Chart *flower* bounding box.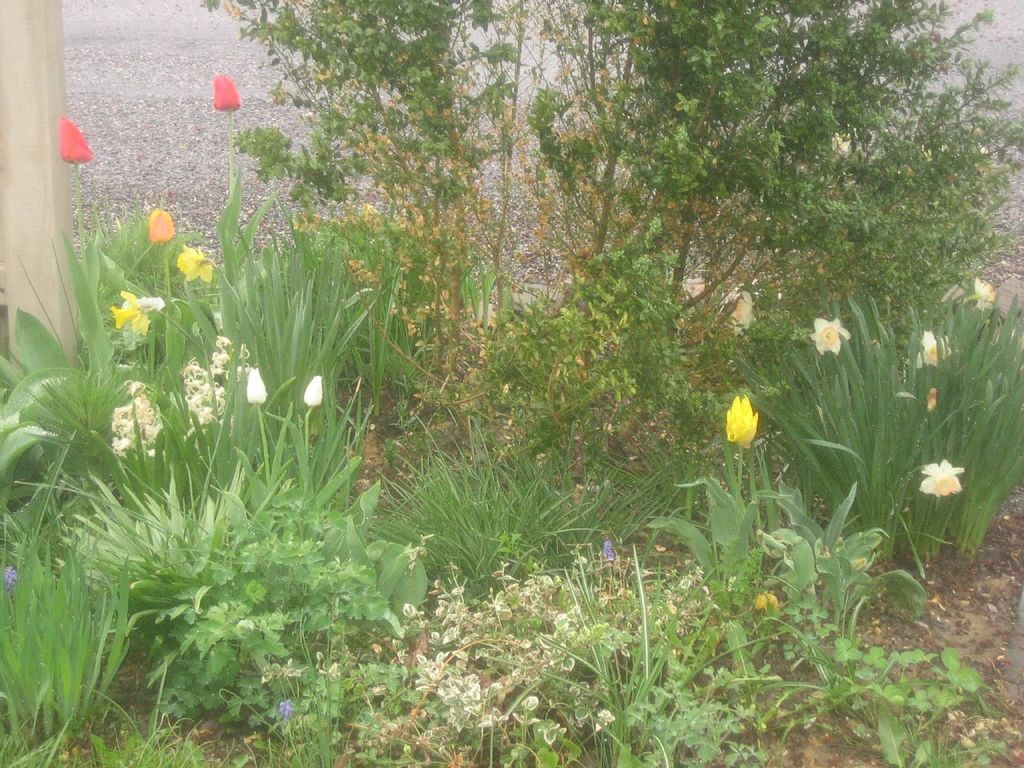
Charted: <bbox>729, 293, 754, 337</bbox>.
